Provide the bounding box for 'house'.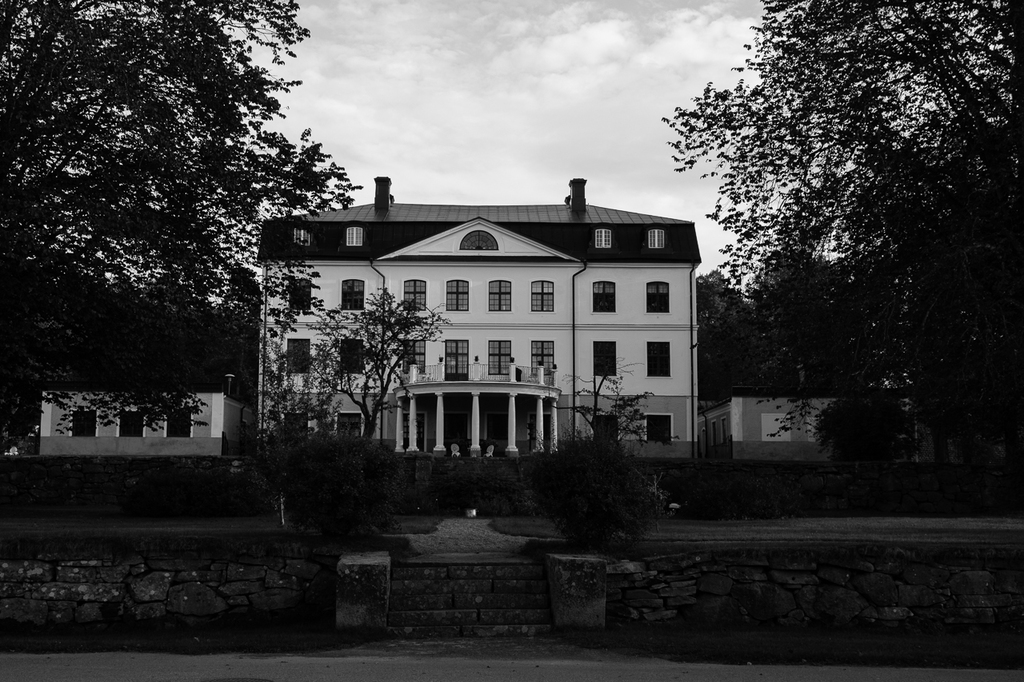
x1=234, y1=170, x2=738, y2=490.
